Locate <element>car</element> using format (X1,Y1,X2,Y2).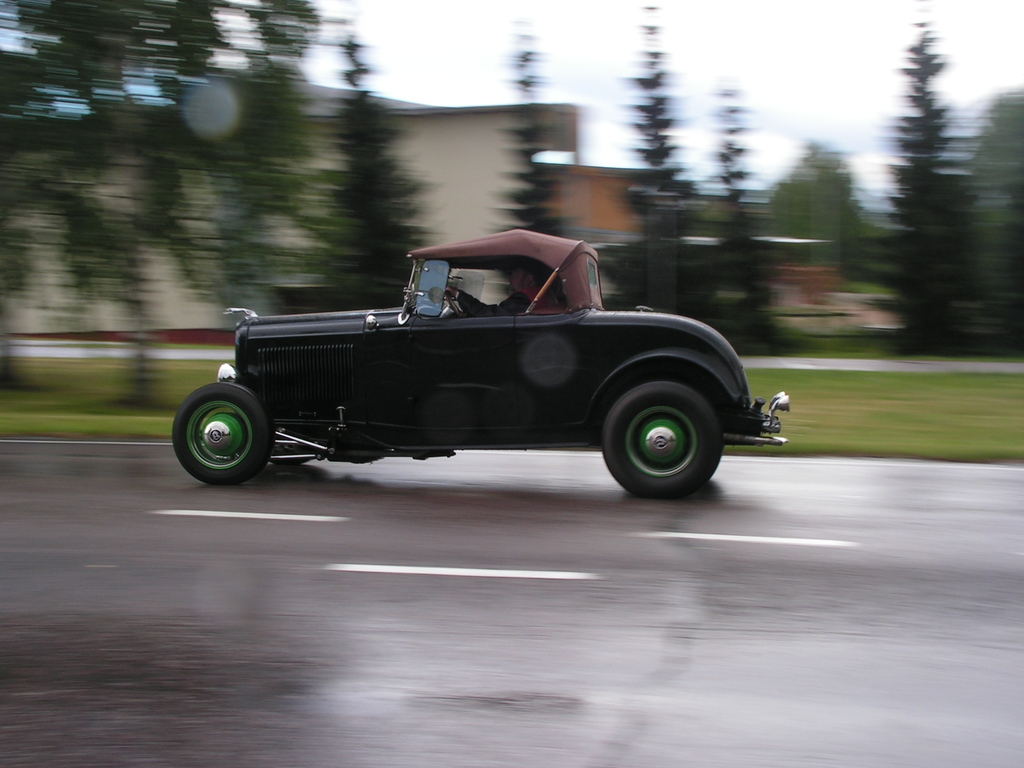
(166,221,794,499).
